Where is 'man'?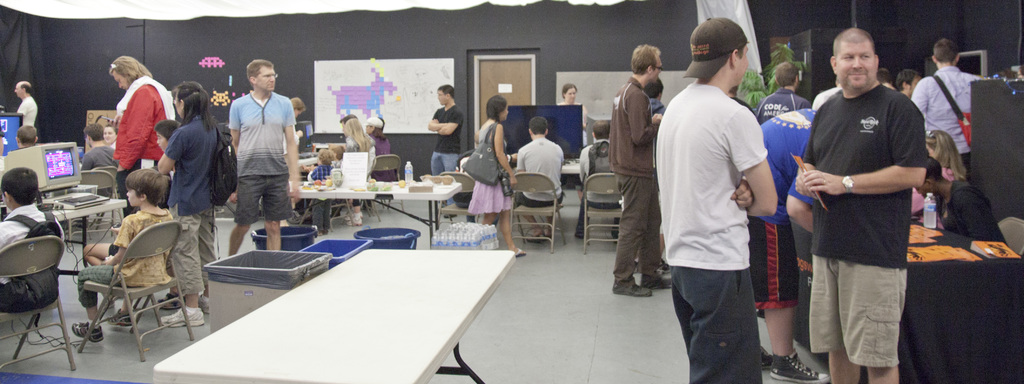
223/58/302/254.
